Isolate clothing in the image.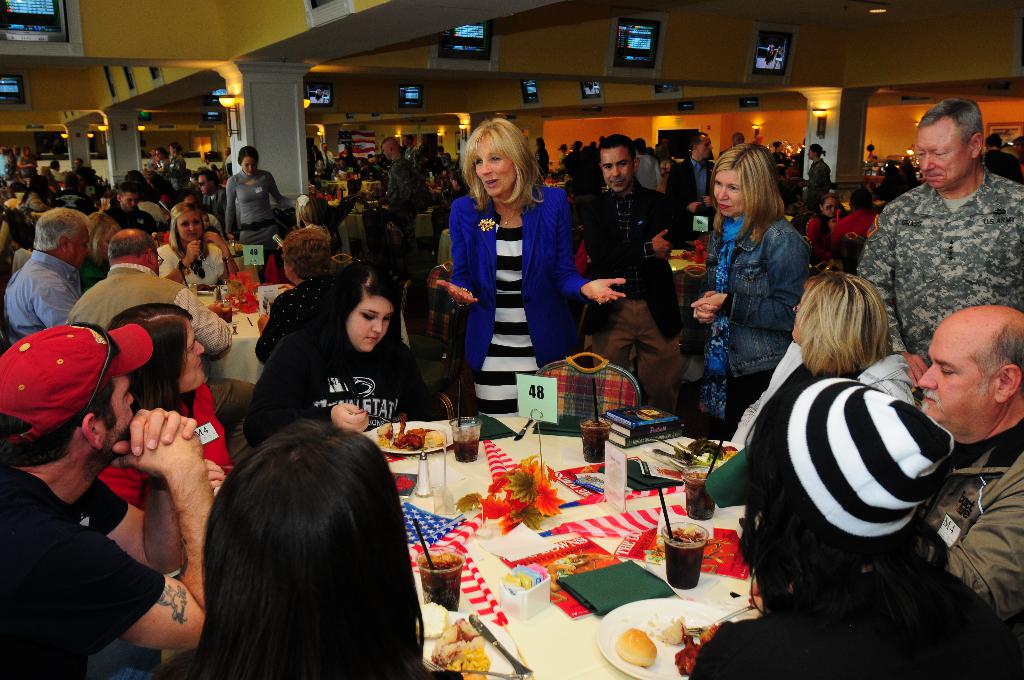
Isolated region: <box>438,163,584,412</box>.
